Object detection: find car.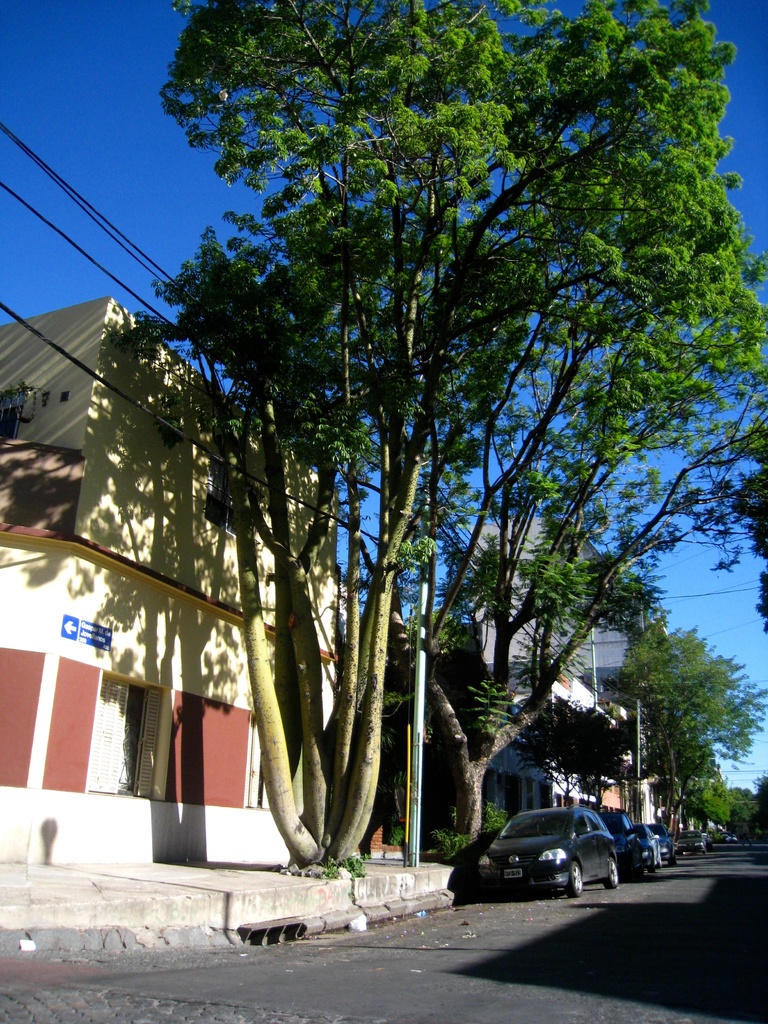
[x1=477, y1=804, x2=621, y2=899].
